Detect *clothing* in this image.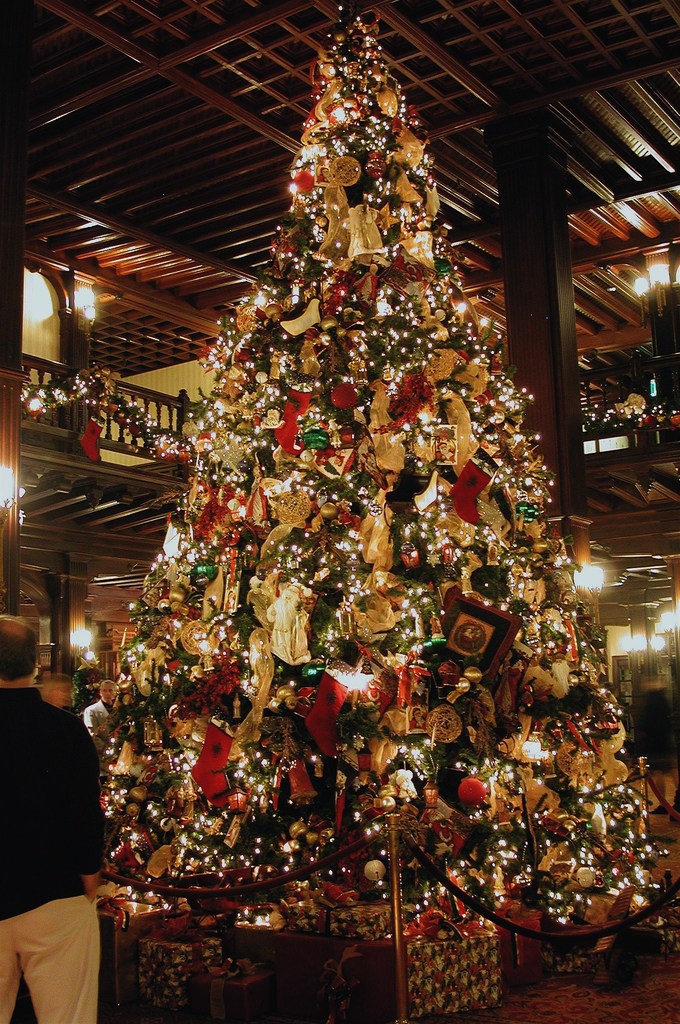
Detection: l=84, t=701, r=110, b=739.
